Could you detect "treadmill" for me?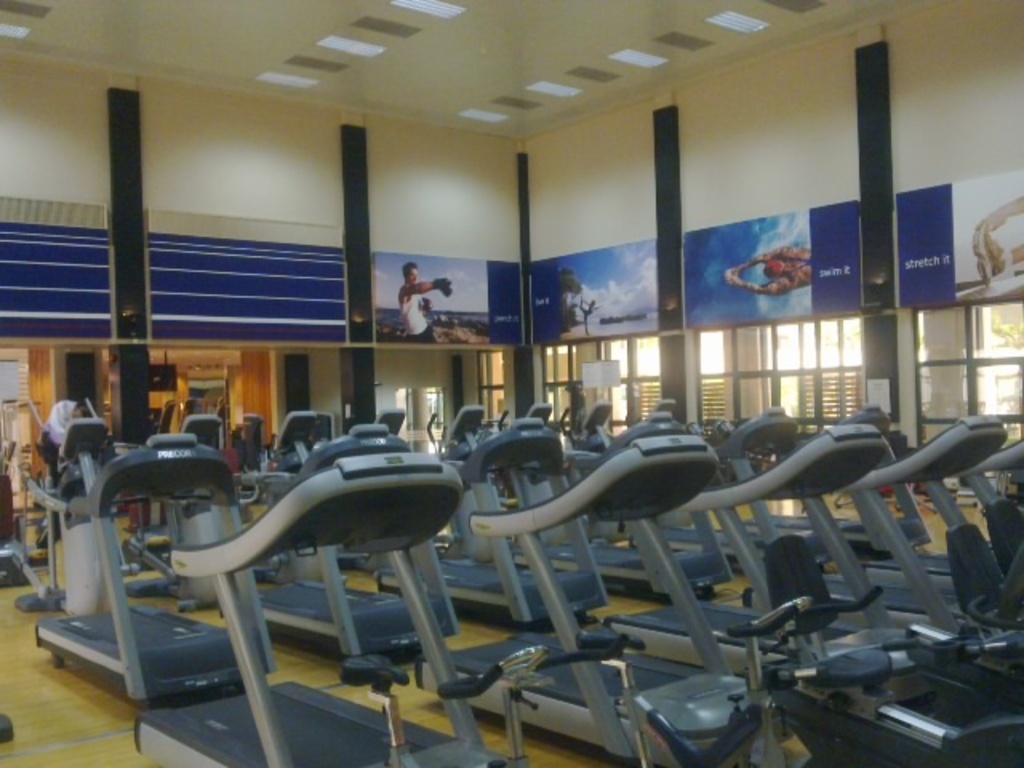
Detection result: left=371, top=416, right=614, bottom=624.
